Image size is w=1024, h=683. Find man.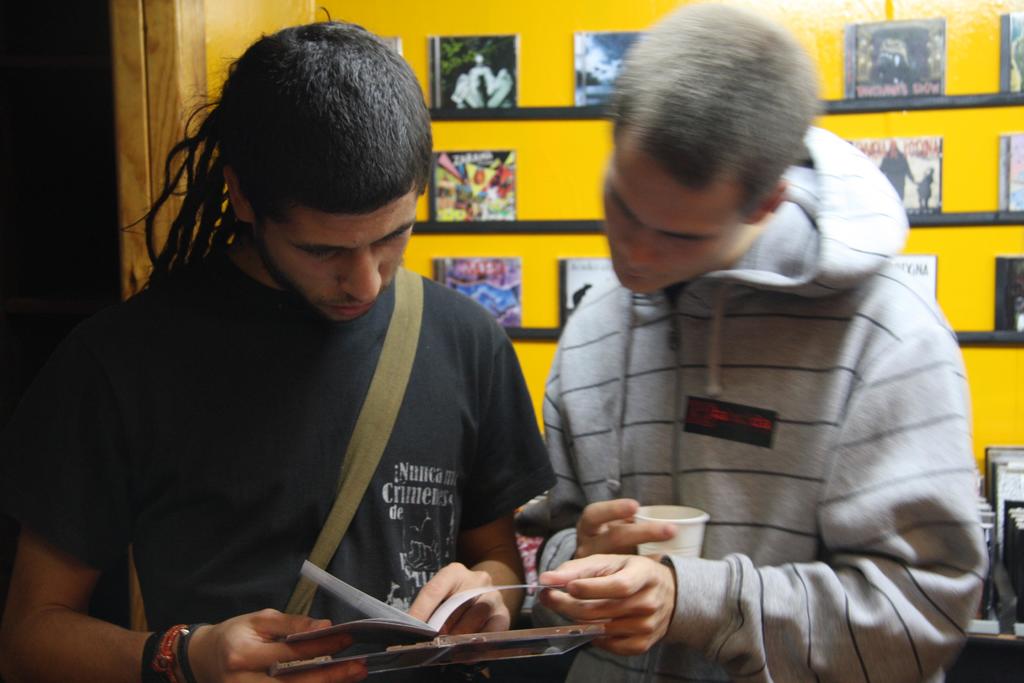
x1=456 y1=62 x2=958 y2=682.
